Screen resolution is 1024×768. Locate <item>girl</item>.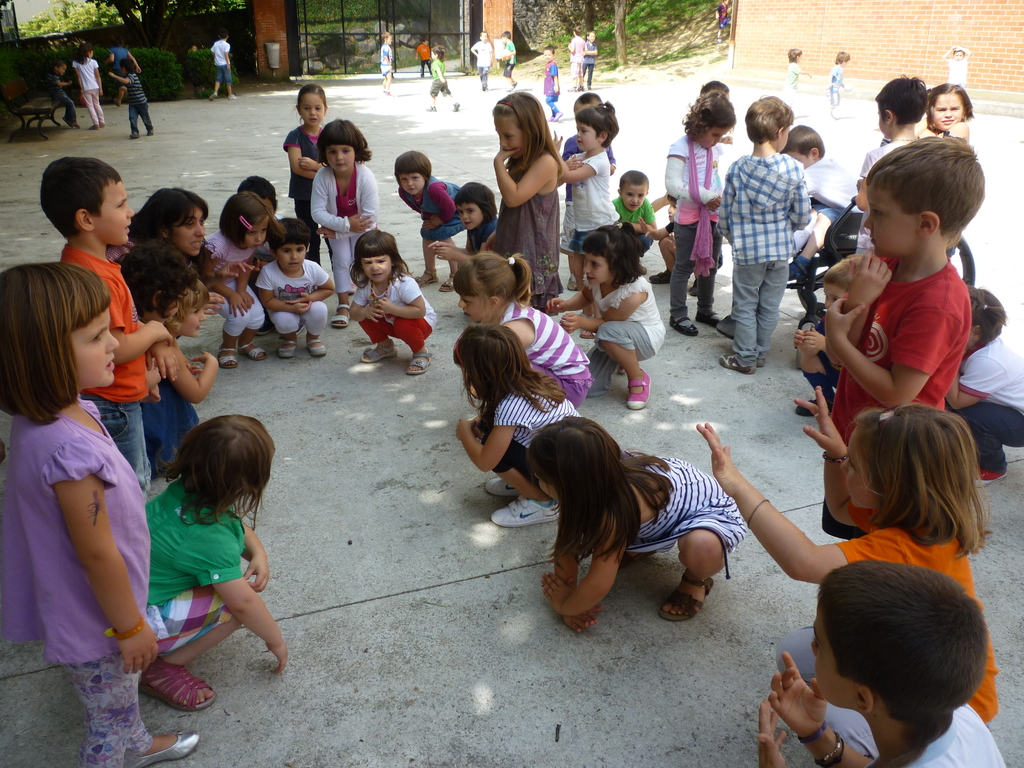
{"x1": 932, "y1": 78, "x2": 975, "y2": 137}.
